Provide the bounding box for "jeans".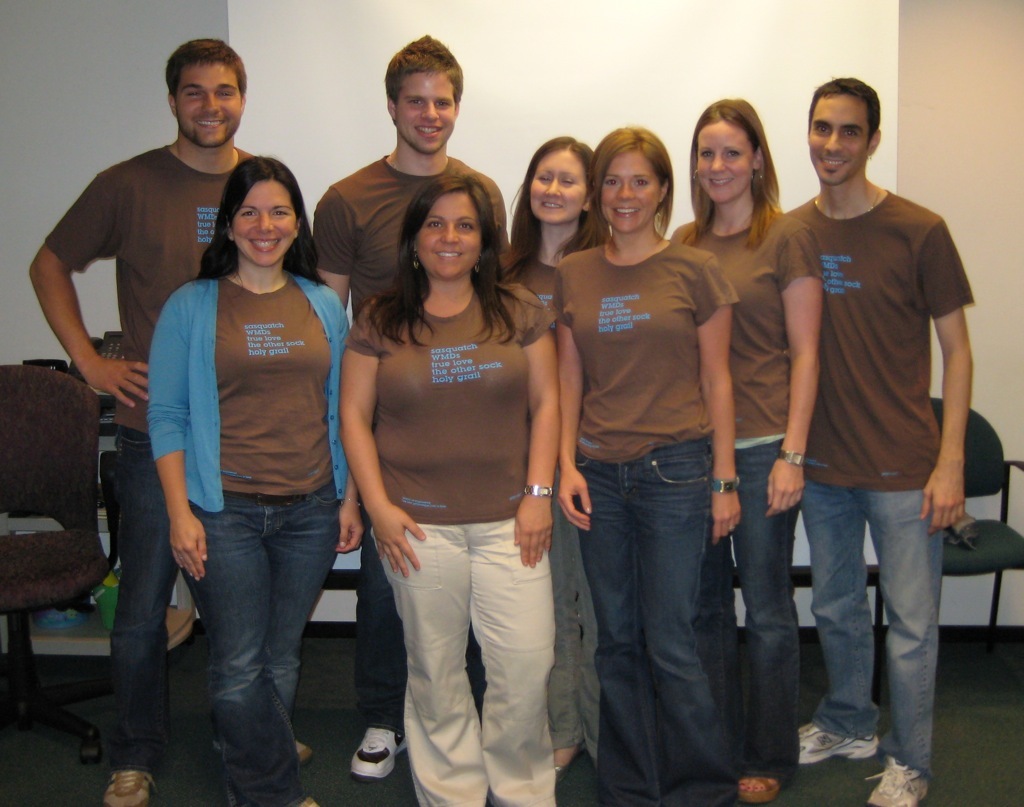
[107, 426, 184, 750].
